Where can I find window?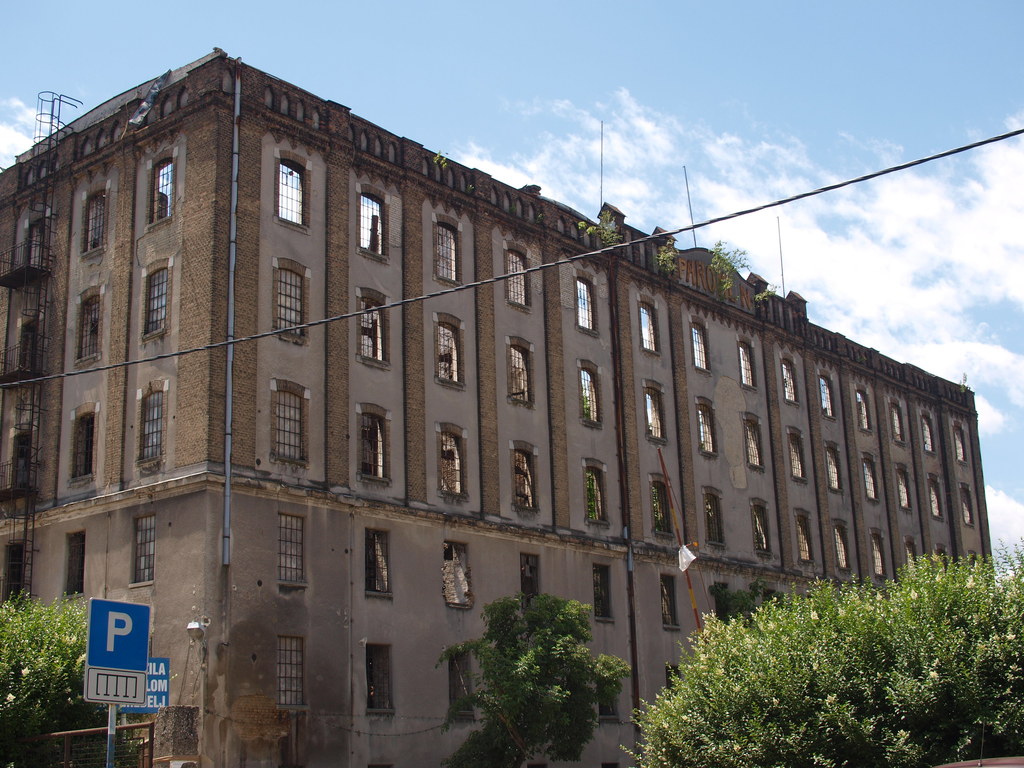
You can find it at locate(362, 412, 394, 477).
